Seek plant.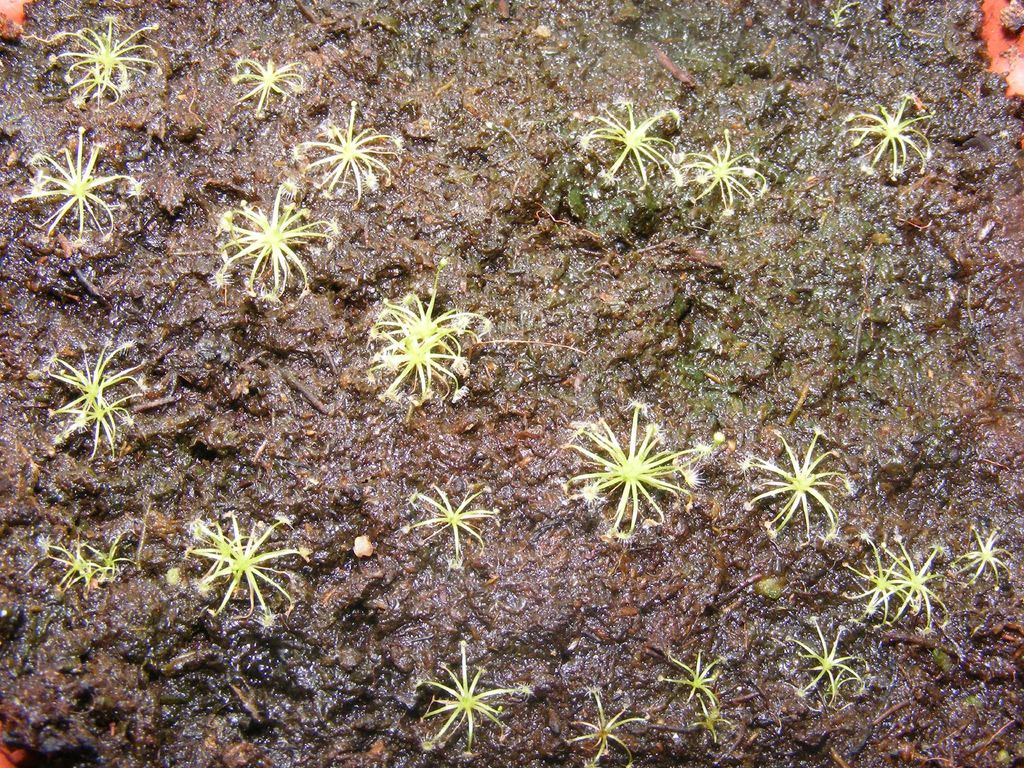
pyautogui.locateOnScreen(948, 525, 1013, 582).
